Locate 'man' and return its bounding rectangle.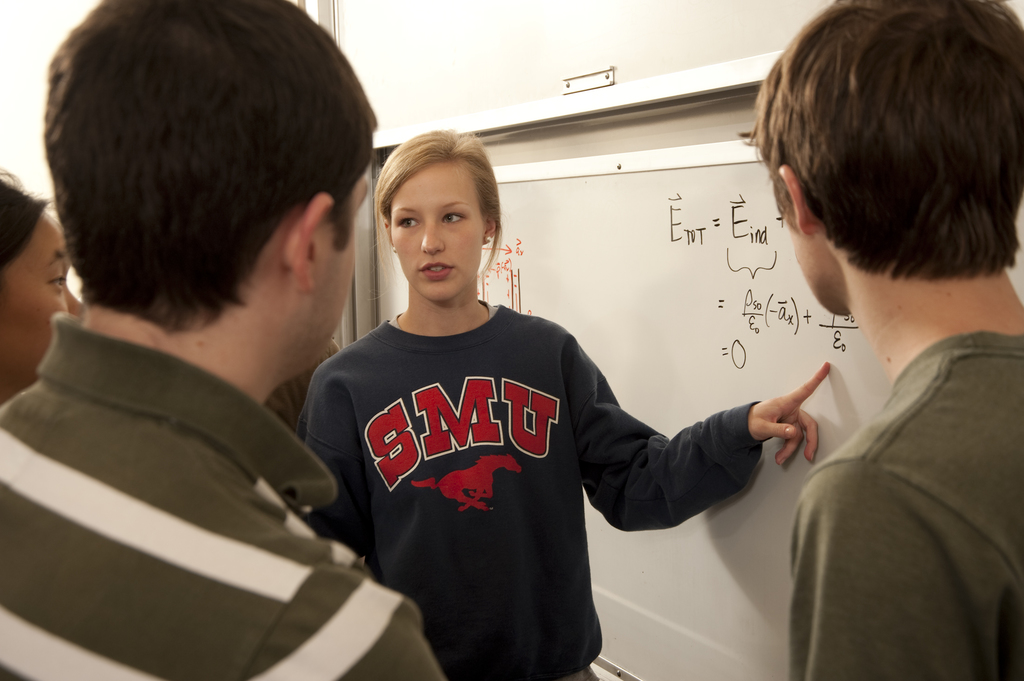
(0, 0, 431, 680).
